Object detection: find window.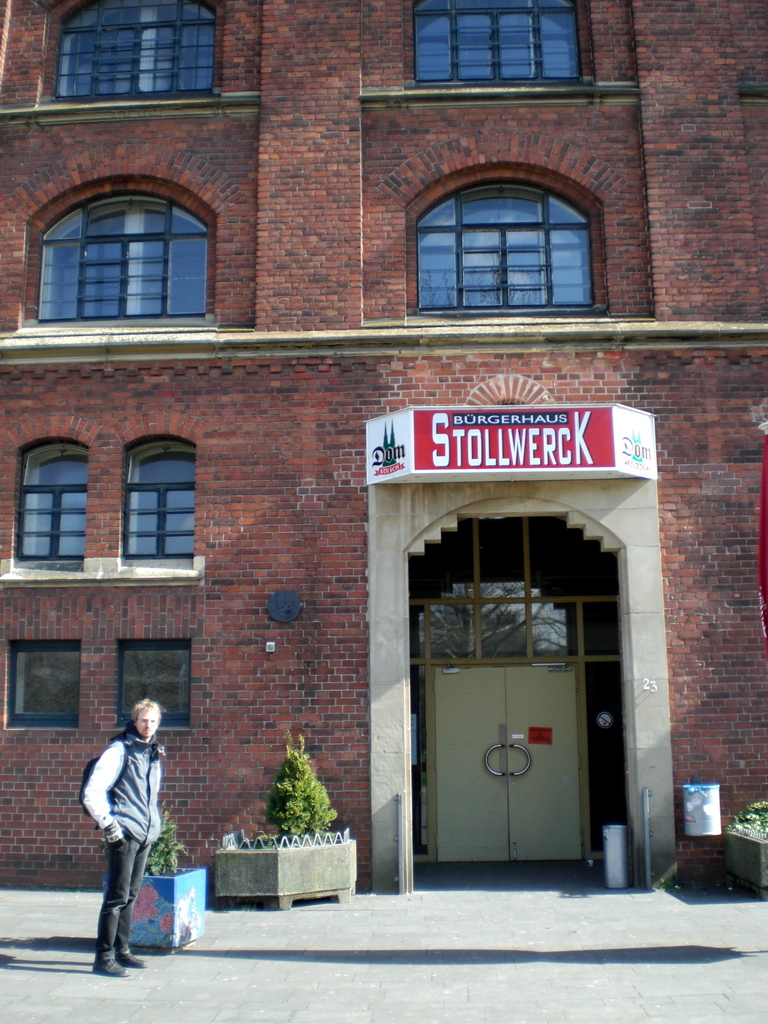
[x1=405, y1=3, x2=591, y2=87].
